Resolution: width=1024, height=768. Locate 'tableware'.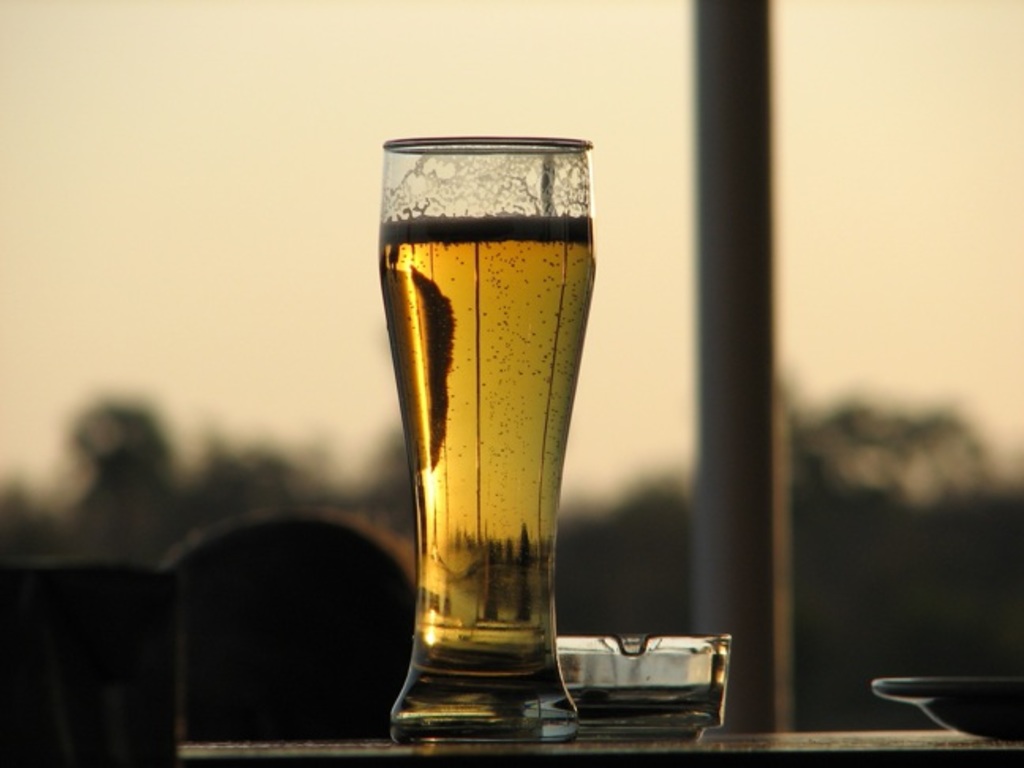
detection(872, 684, 1022, 744).
